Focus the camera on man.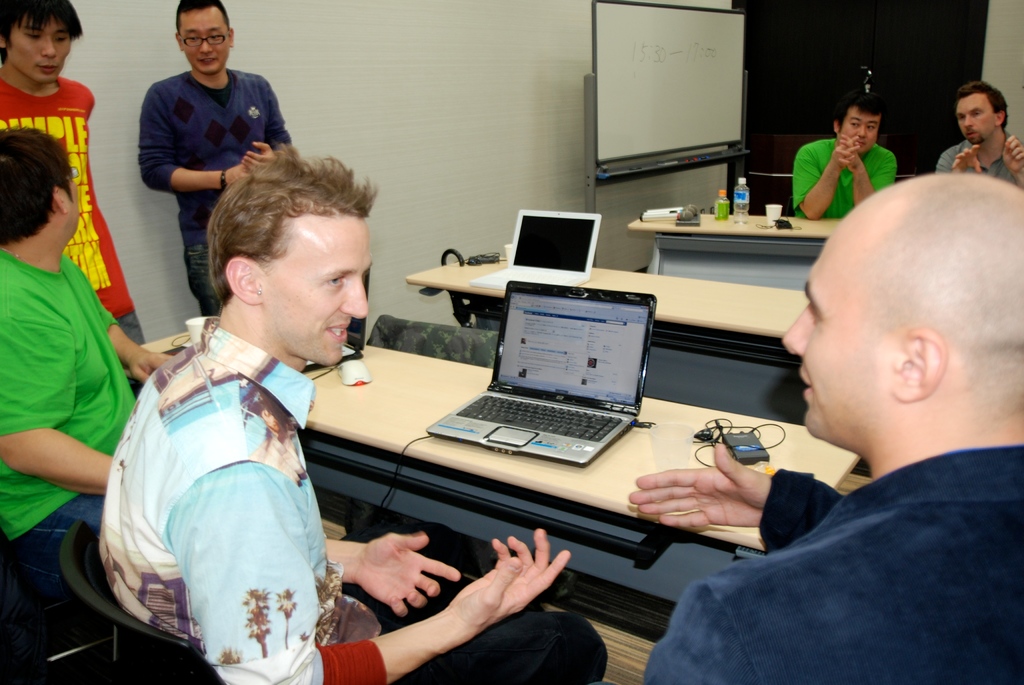
Focus region: 691,155,1023,654.
